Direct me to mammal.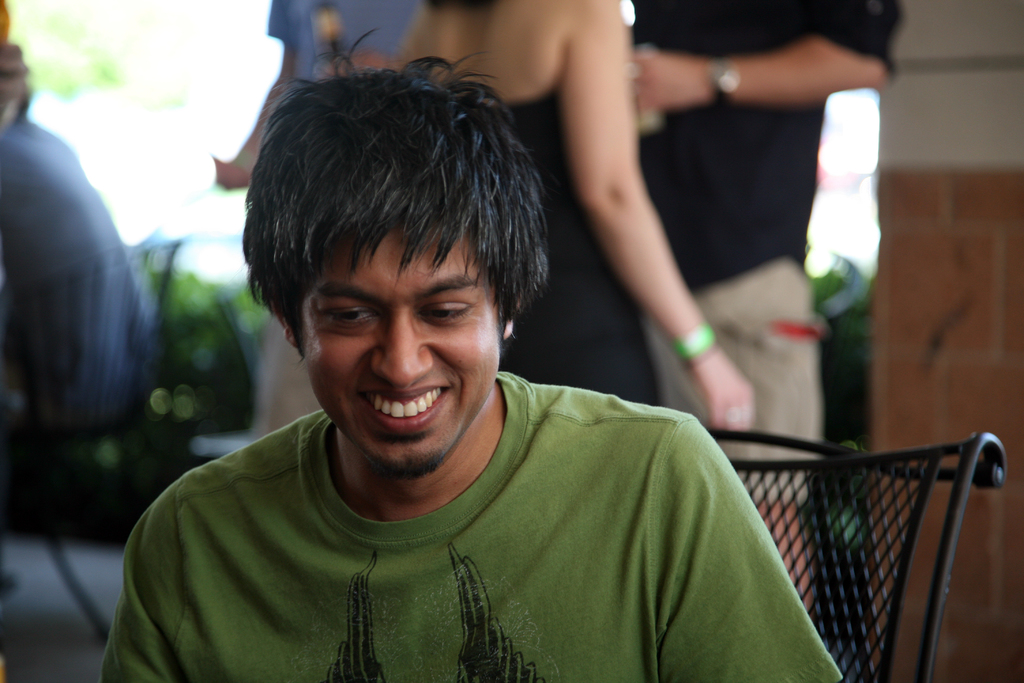
Direction: (630,0,904,601).
